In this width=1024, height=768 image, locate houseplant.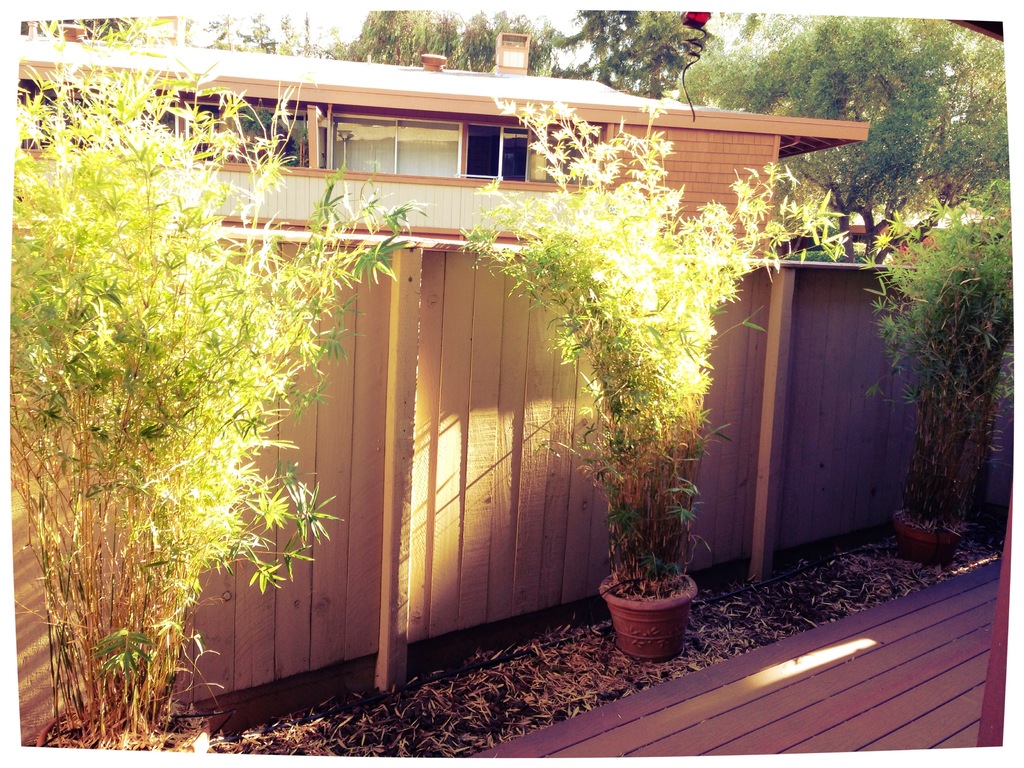
Bounding box: [left=448, top=93, right=850, bottom=662].
